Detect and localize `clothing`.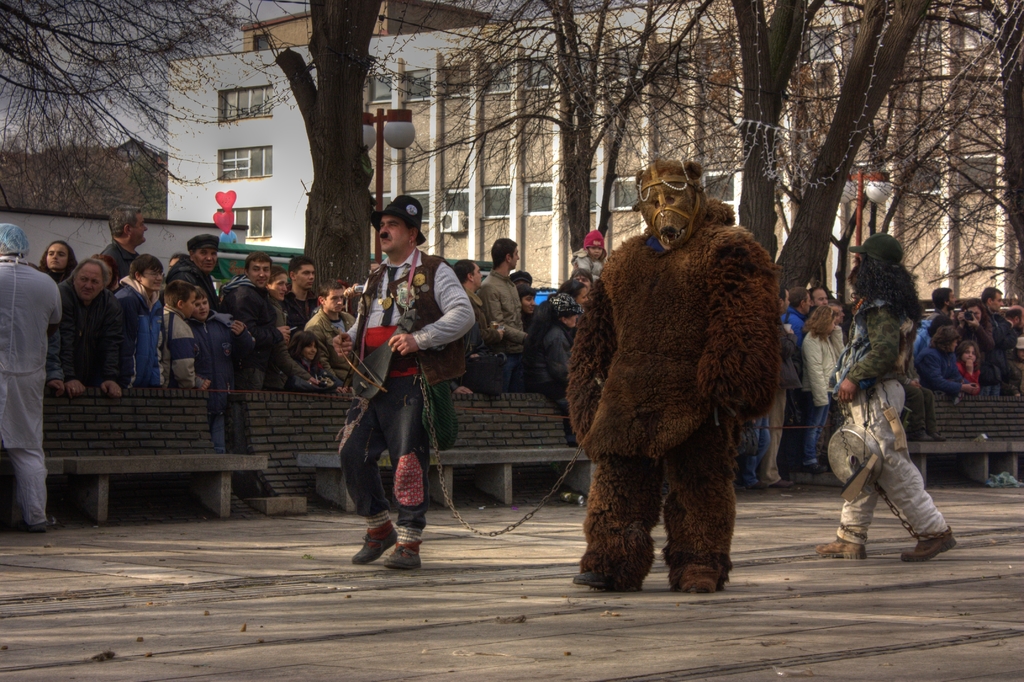
Localized at box=[912, 316, 936, 357].
